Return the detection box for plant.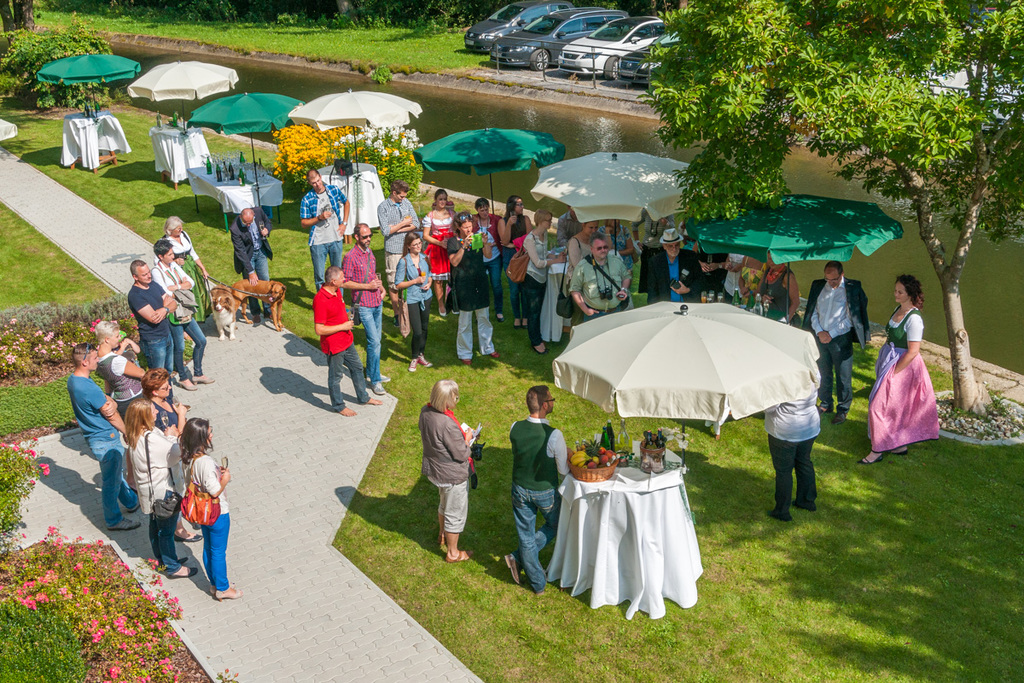
bbox=(0, 281, 211, 450).
